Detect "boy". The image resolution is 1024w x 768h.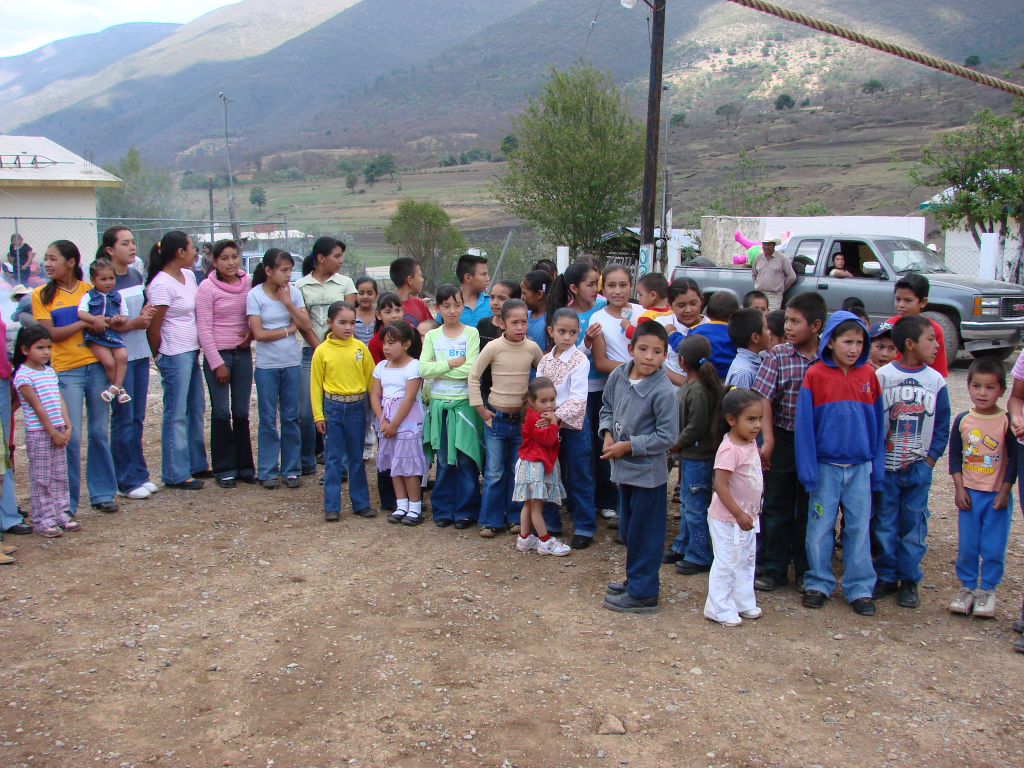
pyautogui.locateOnScreen(874, 313, 953, 615).
